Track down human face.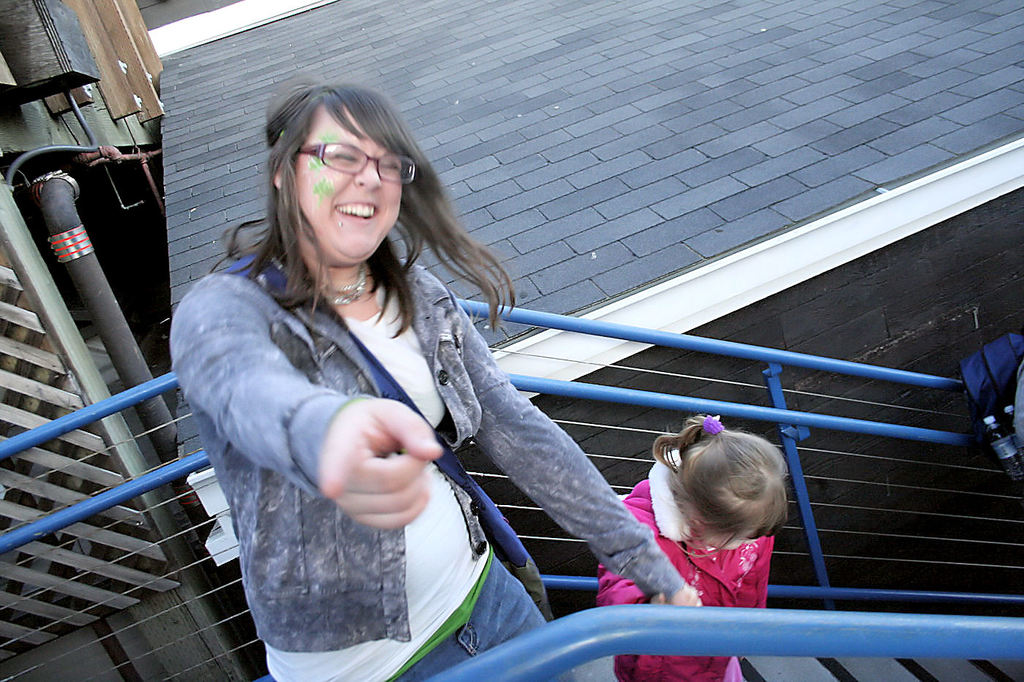
Tracked to box=[704, 514, 767, 547].
